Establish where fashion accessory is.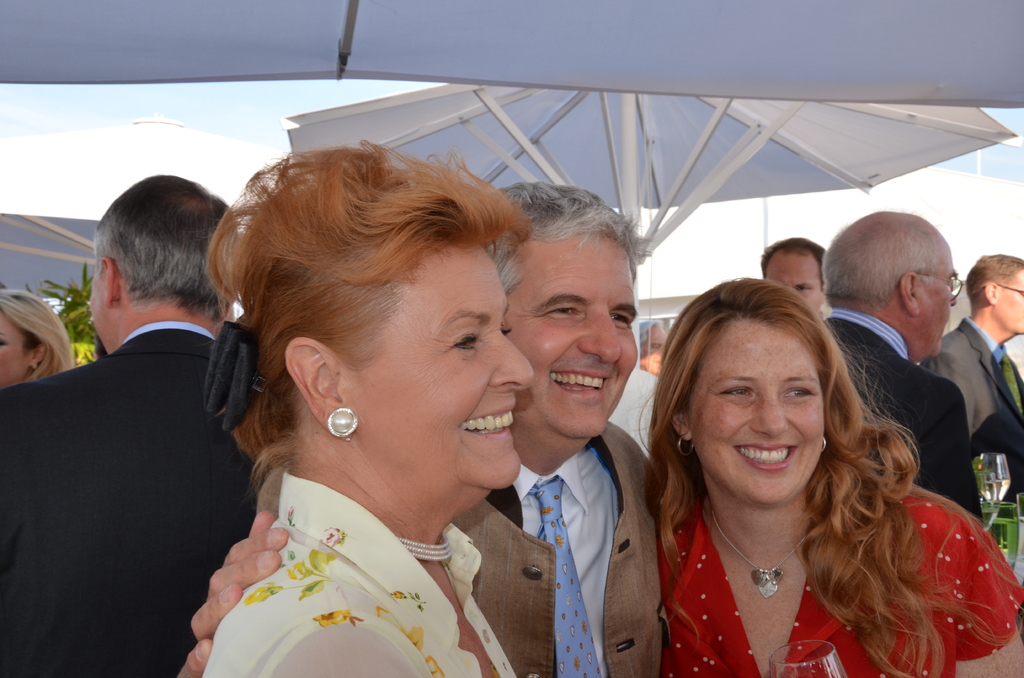
Established at (left=394, top=533, right=454, bottom=562).
